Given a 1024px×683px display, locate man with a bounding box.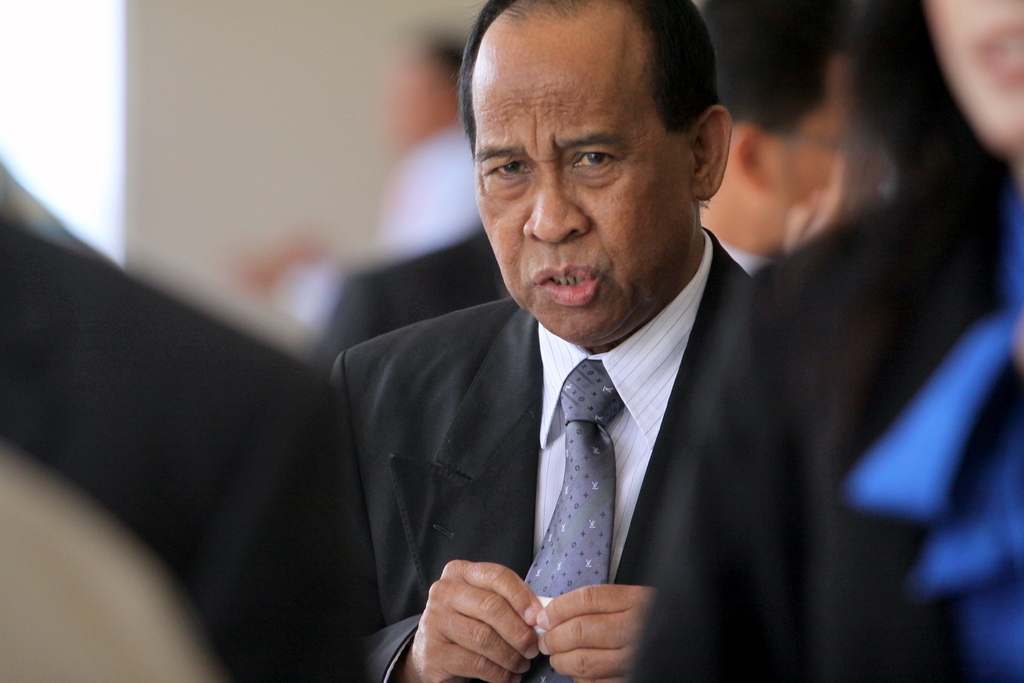
Located: 666 0 869 284.
